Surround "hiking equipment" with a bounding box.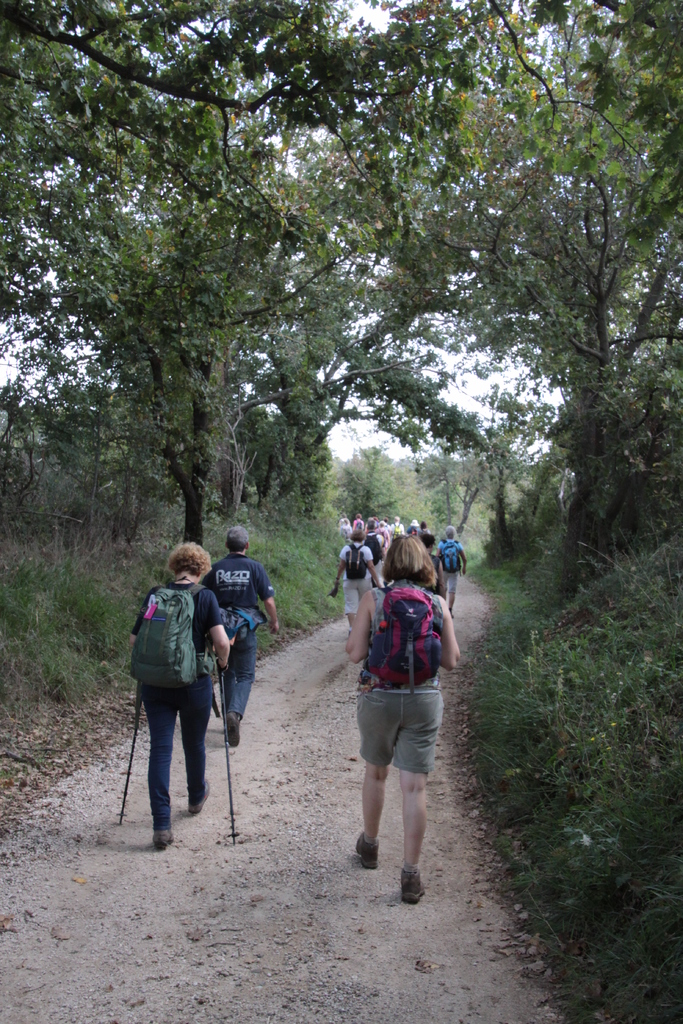
crop(351, 828, 386, 868).
